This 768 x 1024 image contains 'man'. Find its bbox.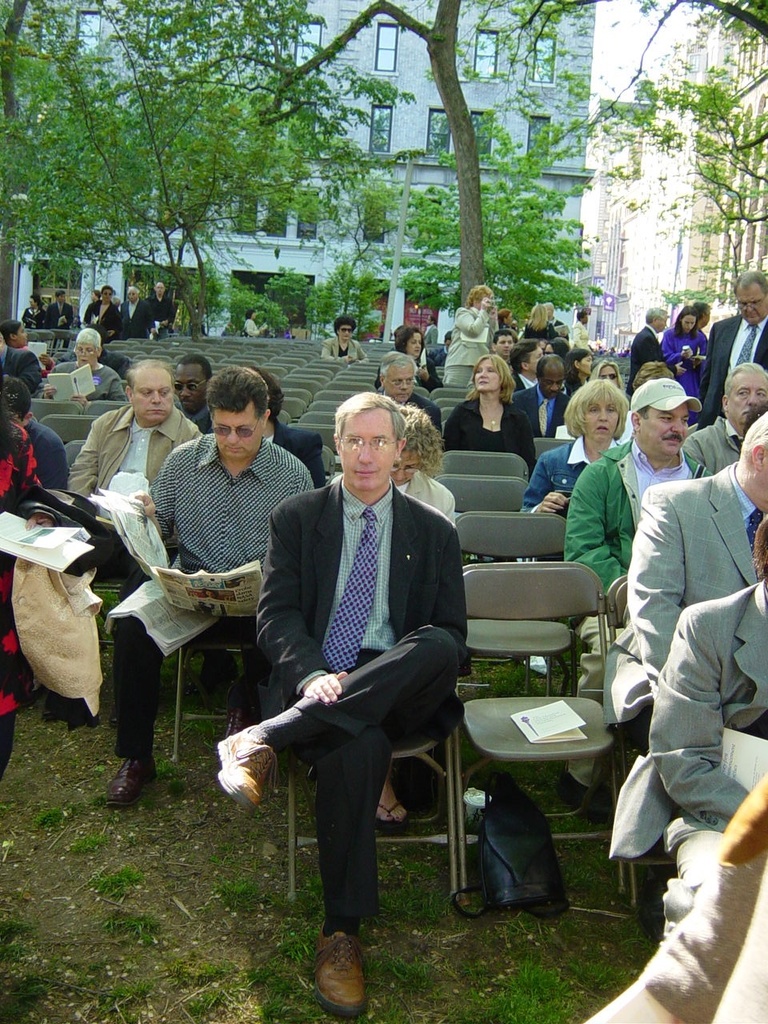
{"left": 563, "top": 374, "right": 713, "bottom": 808}.
